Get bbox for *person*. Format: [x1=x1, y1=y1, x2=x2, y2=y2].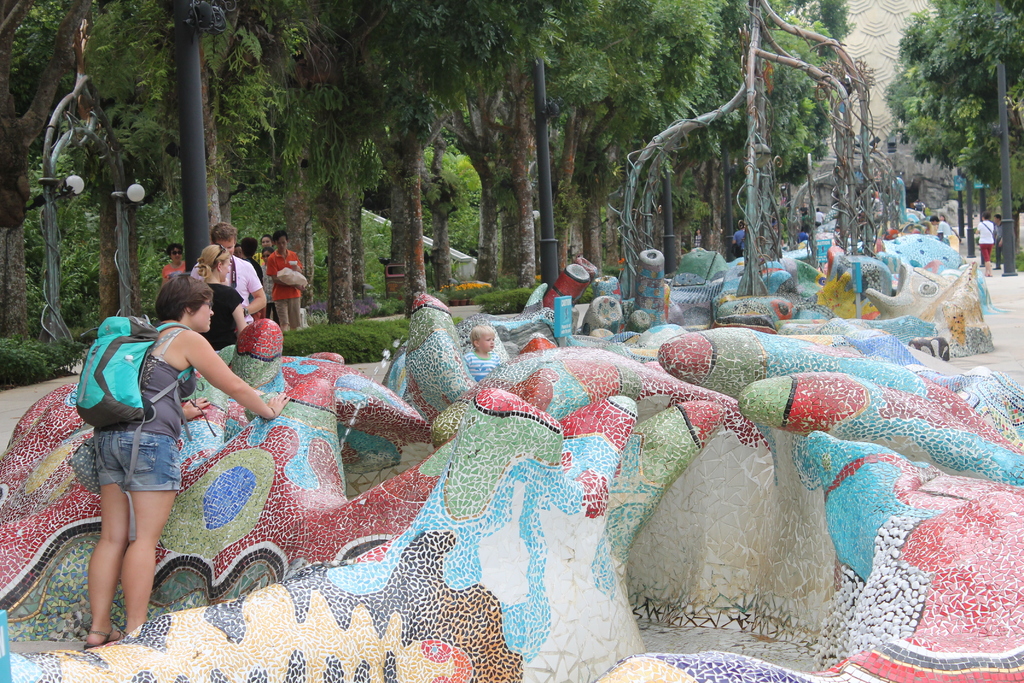
[x1=458, y1=320, x2=499, y2=386].
